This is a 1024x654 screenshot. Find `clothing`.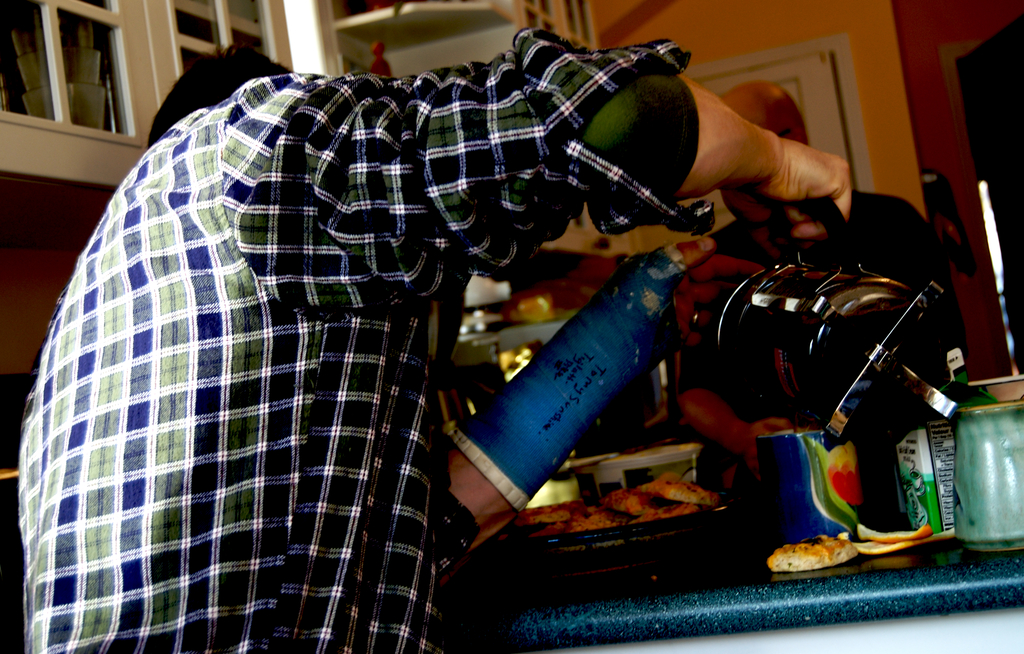
Bounding box: l=56, t=4, r=771, b=598.
